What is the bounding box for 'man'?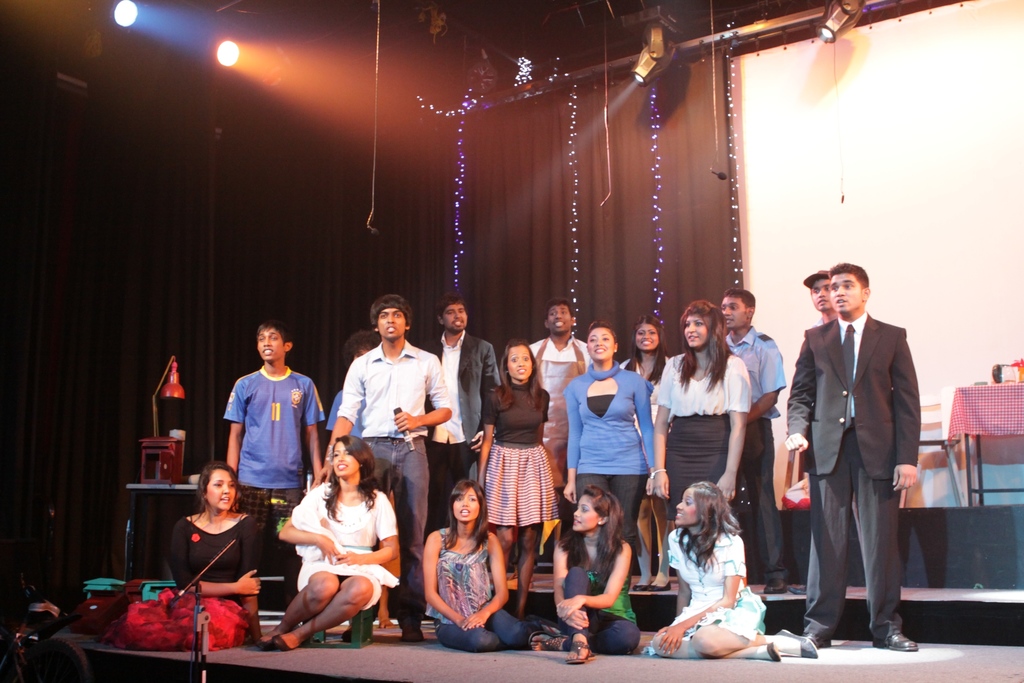
<box>420,297,506,528</box>.
